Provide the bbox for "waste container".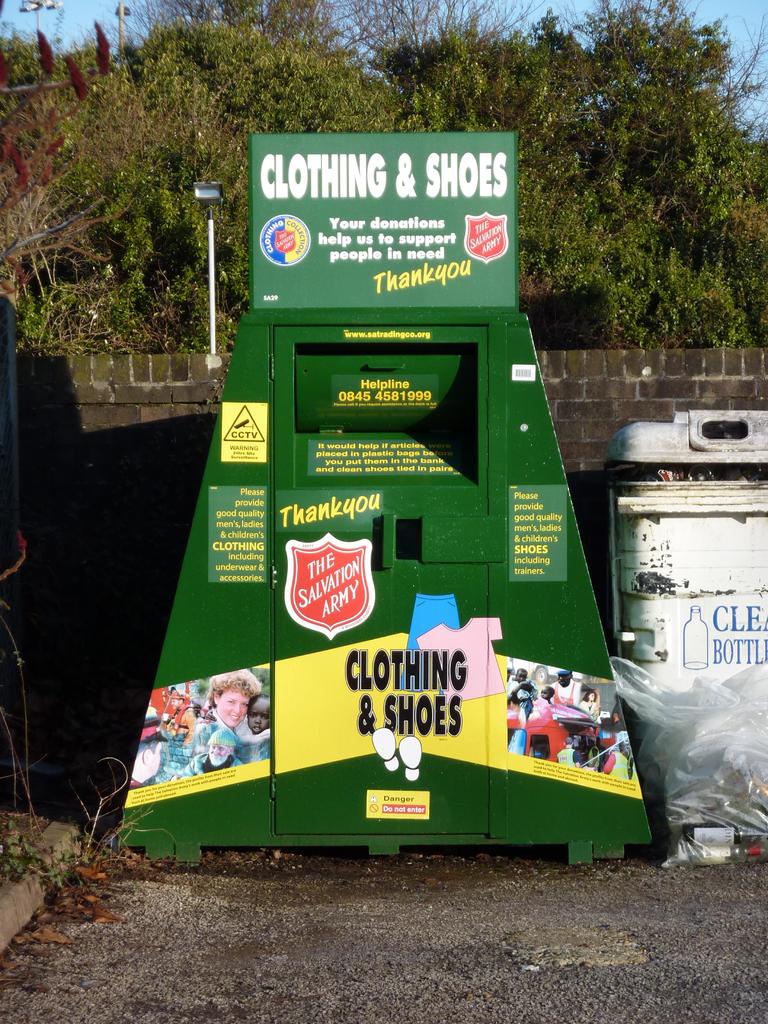
detection(599, 405, 767, 861).
